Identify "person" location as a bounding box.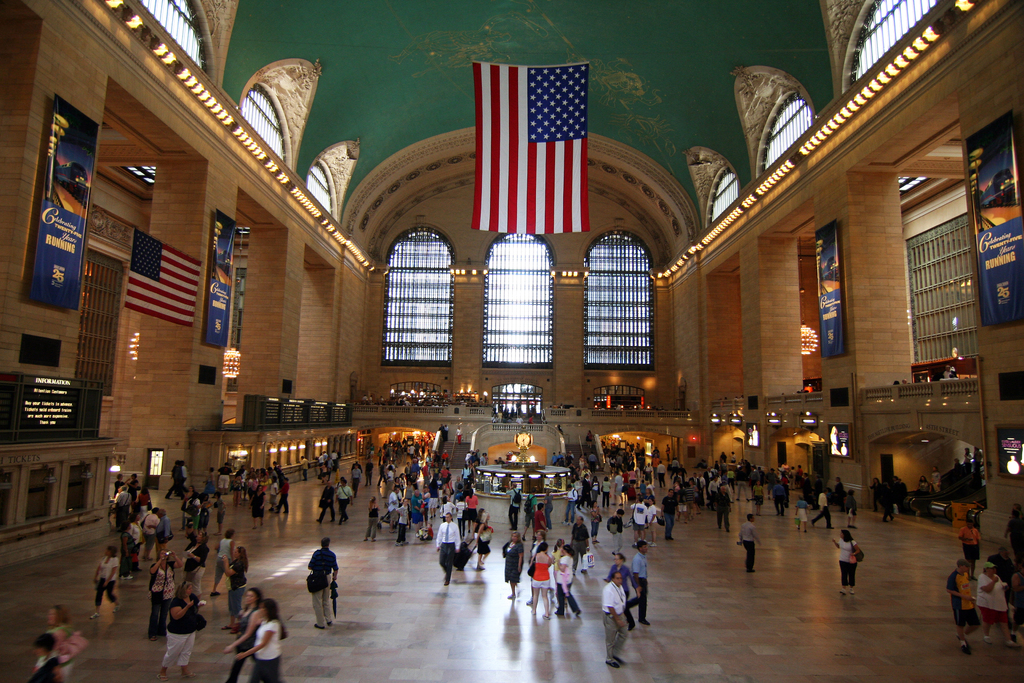
{"left": 531, "top": 544, "right": 548, "bottom": 618}.
